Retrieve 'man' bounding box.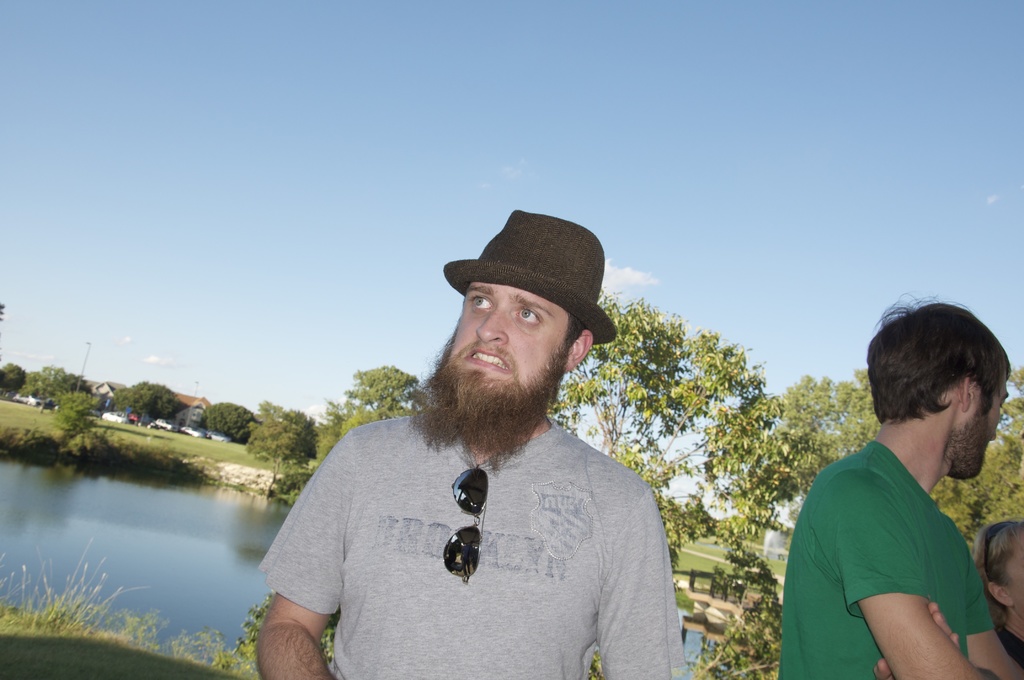
Bounding box: locate(253, 223, 708, 678).
